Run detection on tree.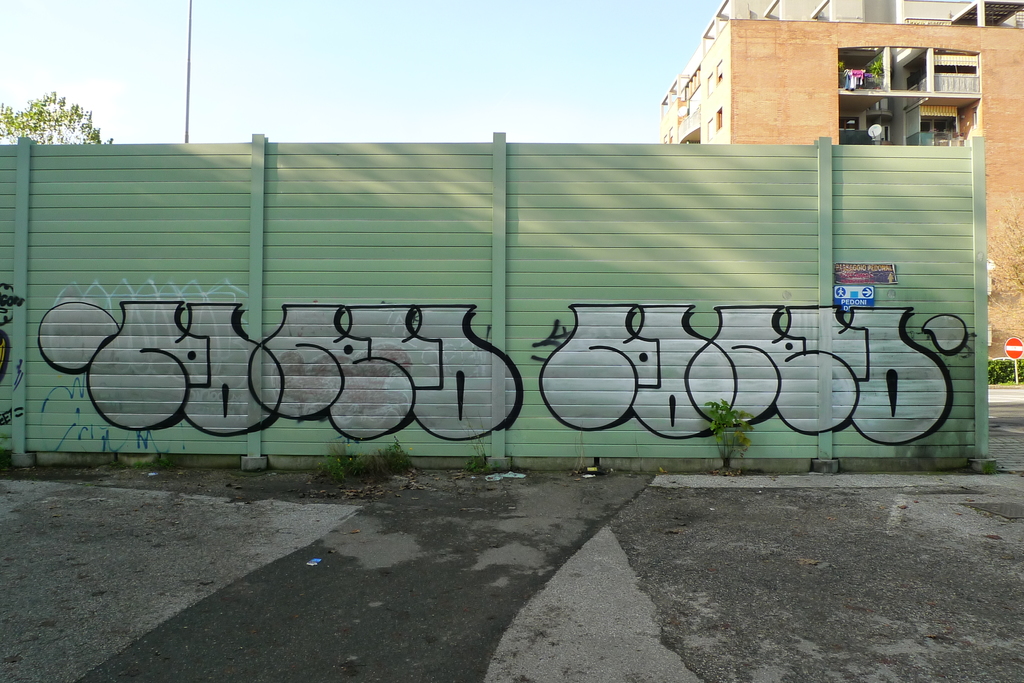
Result: <region>10, 77, 97, 145</region>.
